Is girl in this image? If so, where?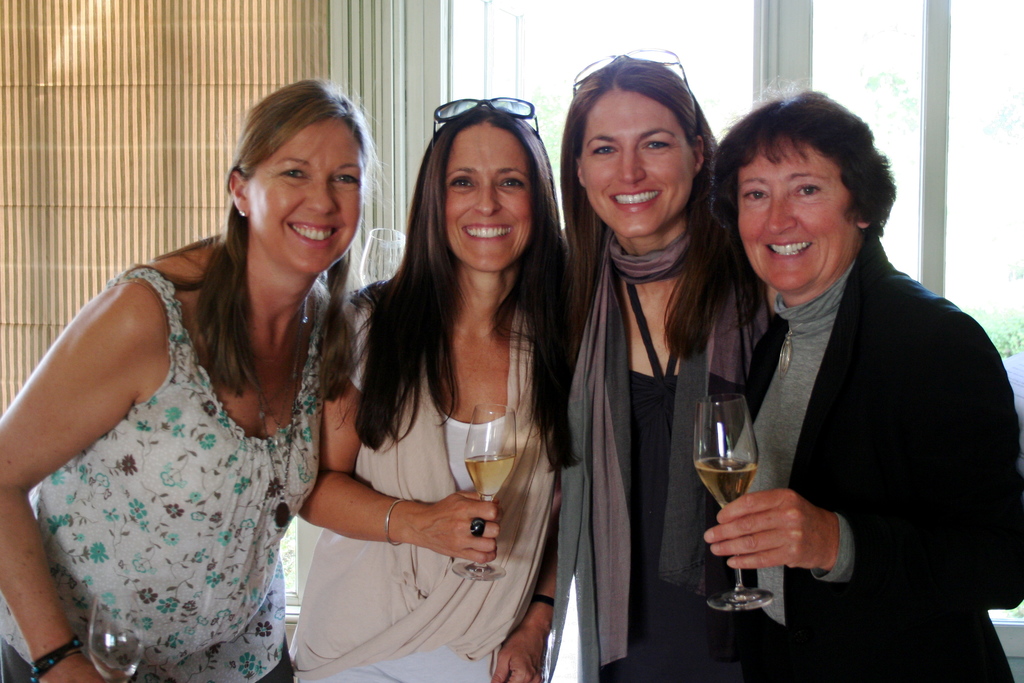
Yes, at [707, 85, 1023, 682].
